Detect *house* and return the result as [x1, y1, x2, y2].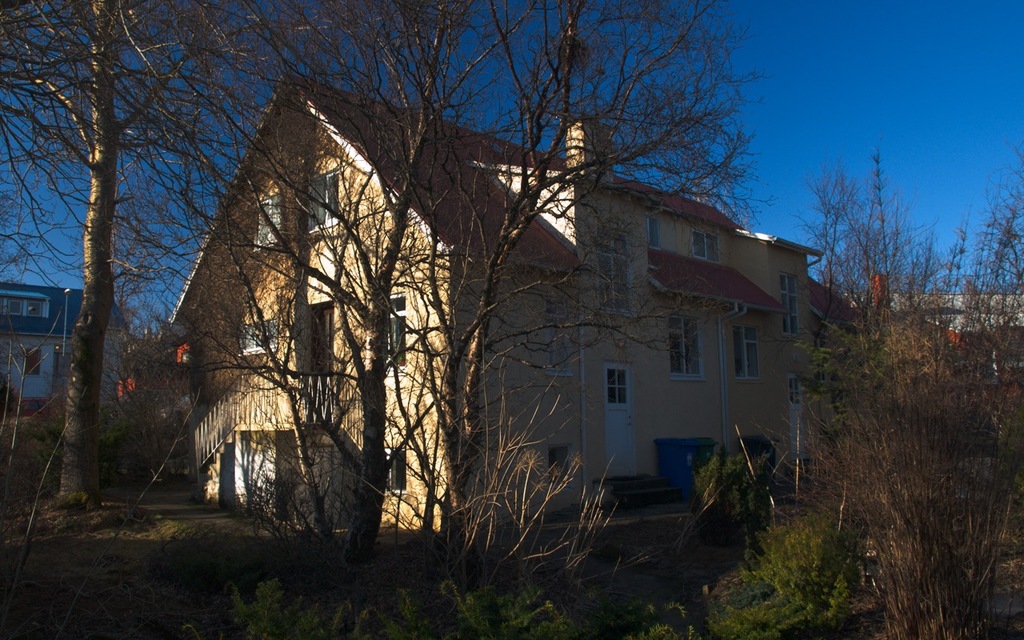
[885, 286, 1023, 428].
